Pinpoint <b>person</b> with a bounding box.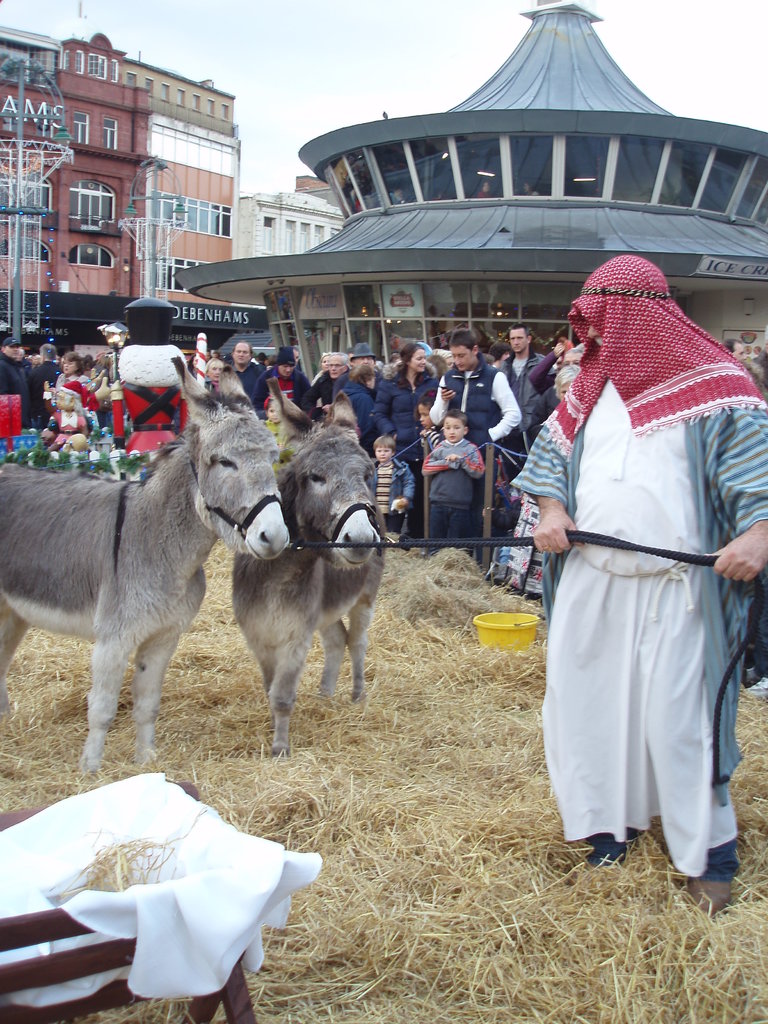
(x1=228, y1=339, x2=267, y2=402).
